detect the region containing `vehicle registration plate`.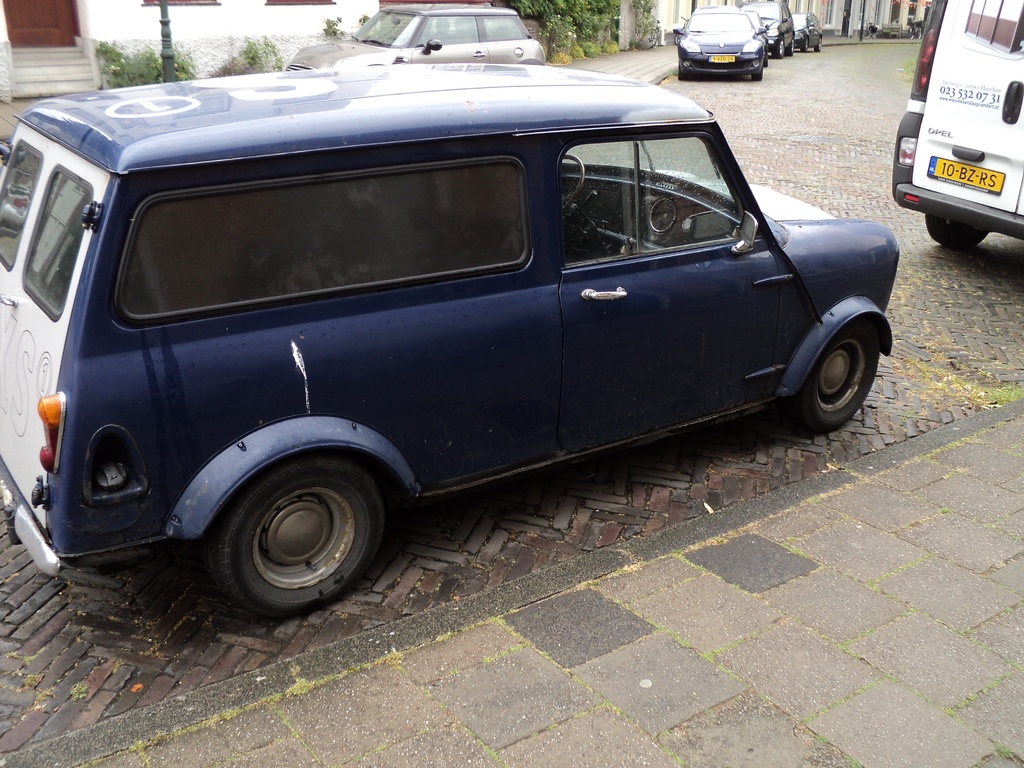
<bbox>929, 157, 1005, 193</bbox>.
